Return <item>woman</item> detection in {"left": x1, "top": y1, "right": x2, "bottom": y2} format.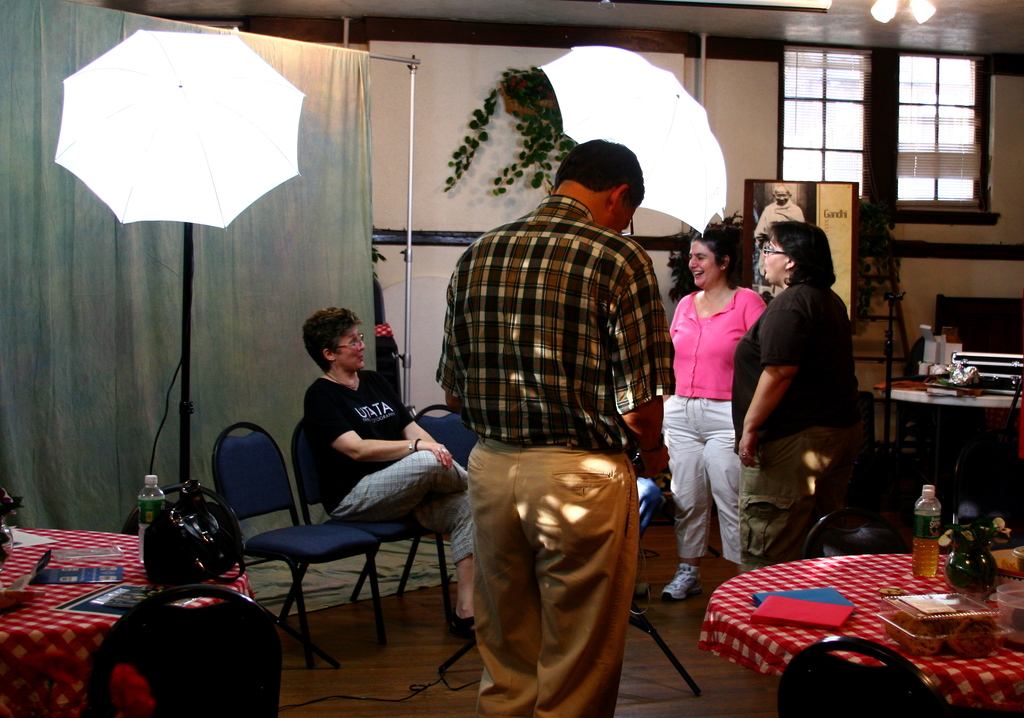
{"left": 301, "top": 307, "right": 474, "bottom": 638}.
